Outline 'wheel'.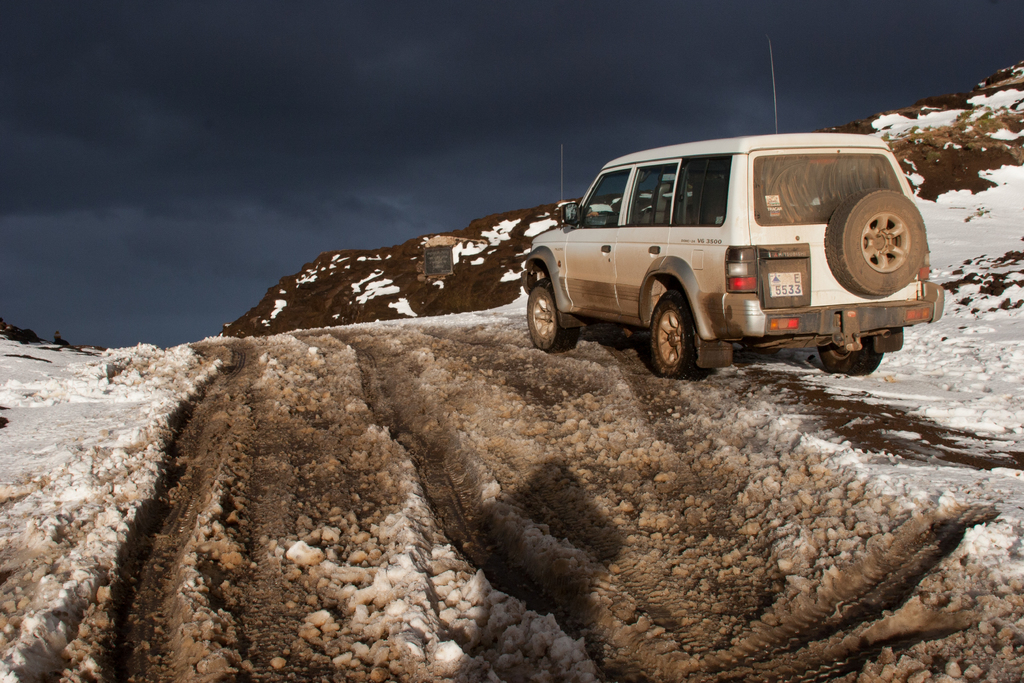
Outline: 819,335,883,375.
